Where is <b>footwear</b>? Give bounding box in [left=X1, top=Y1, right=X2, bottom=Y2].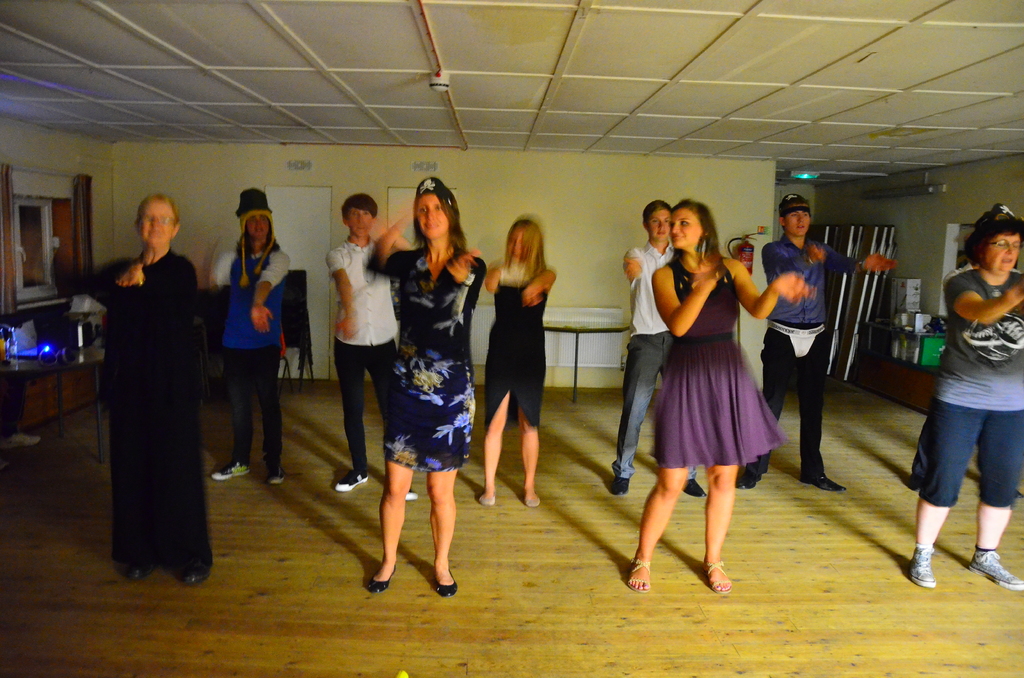
[left=177, top=558, right=212, bottom=585].
